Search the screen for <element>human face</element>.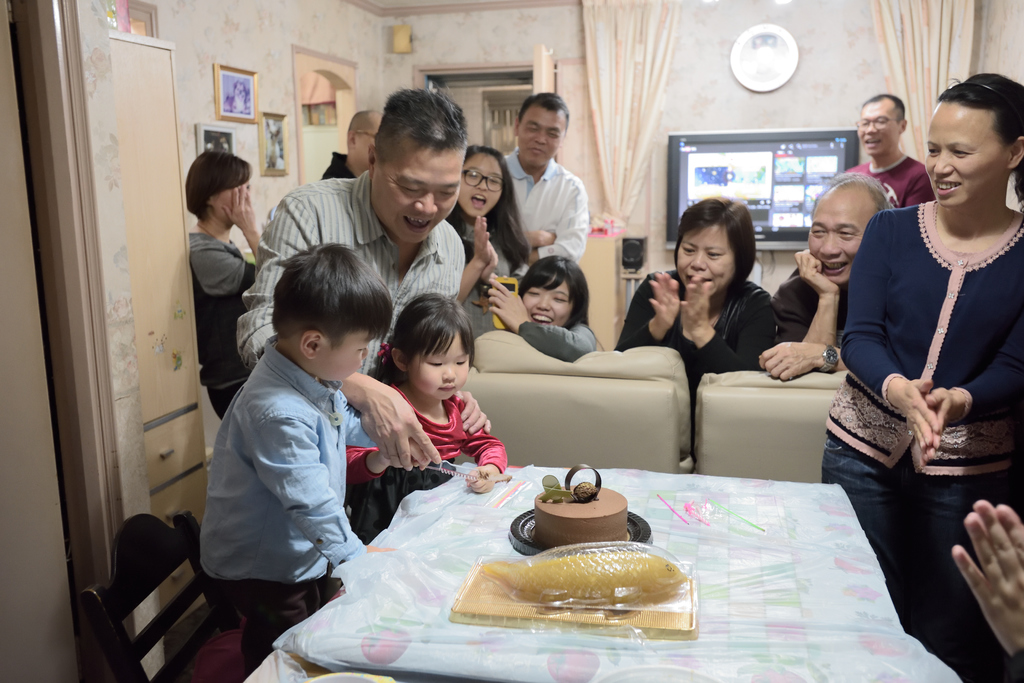
Found at box=[360, 125, 378, 161].
